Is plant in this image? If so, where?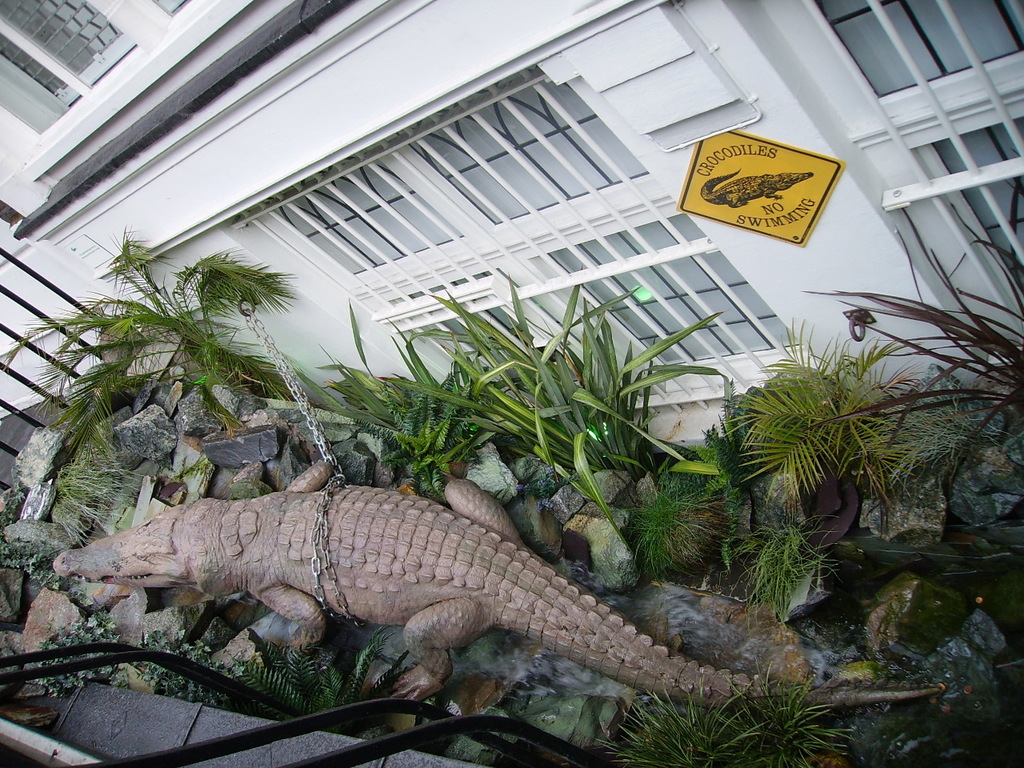
Yes, at {"left": 299, "top": 294, "right": 739, "bottom": 530}.
